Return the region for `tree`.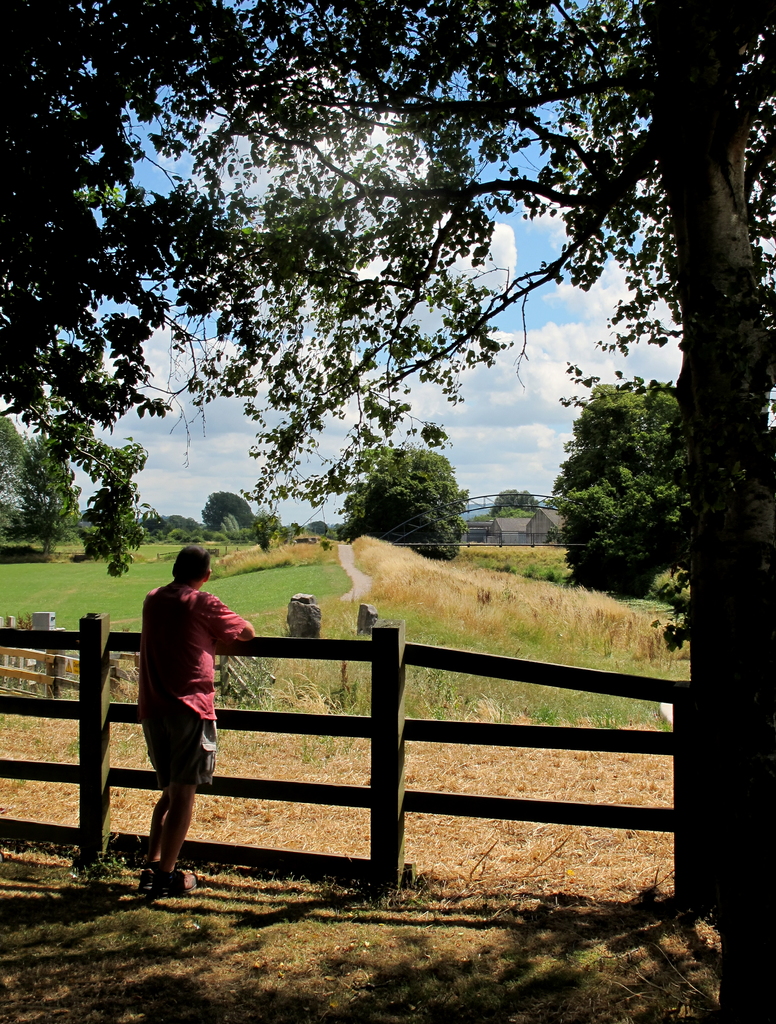
{"x1": 546, "y1": 377, "x2": 702, "y2": 599}.
